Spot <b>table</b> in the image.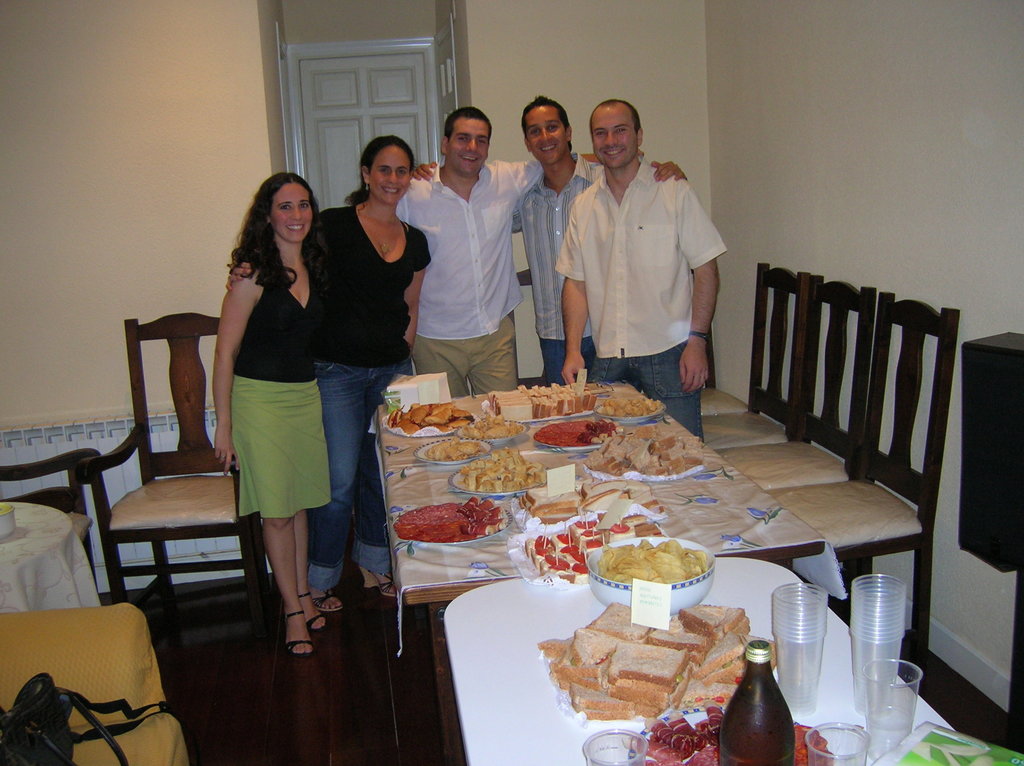
<b>table</b> found at <box>445,561,953,765</box>.
